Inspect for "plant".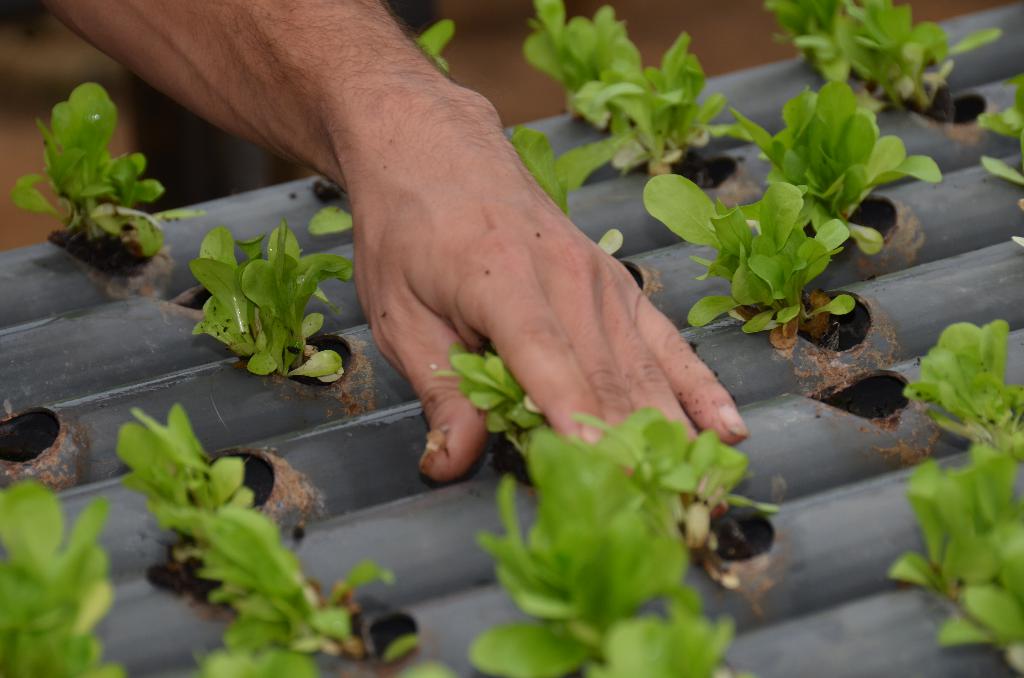
Inspection: l=0, t=476, r=132, b=677.
